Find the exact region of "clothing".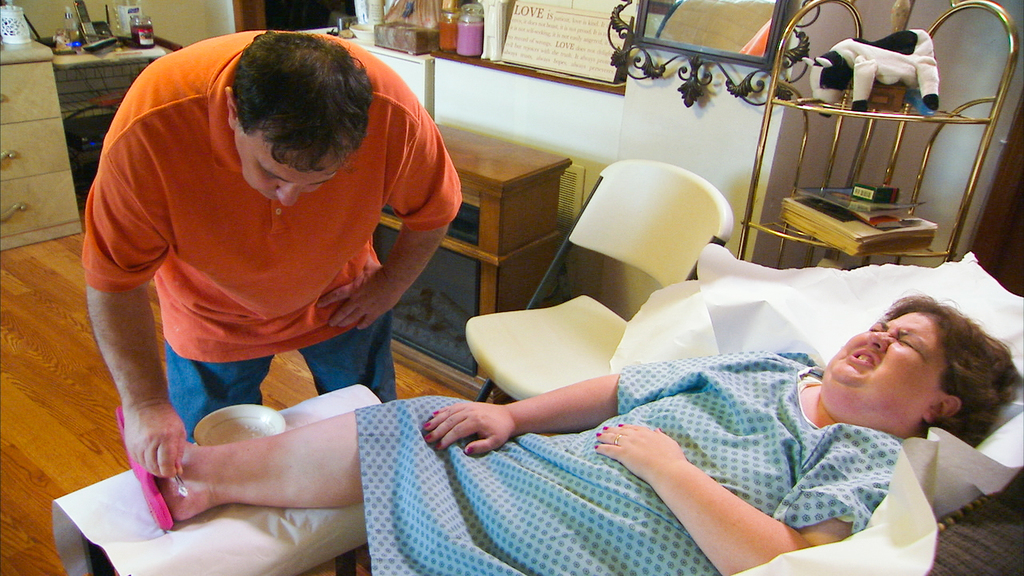
Exact region: 355:353:899:575.
